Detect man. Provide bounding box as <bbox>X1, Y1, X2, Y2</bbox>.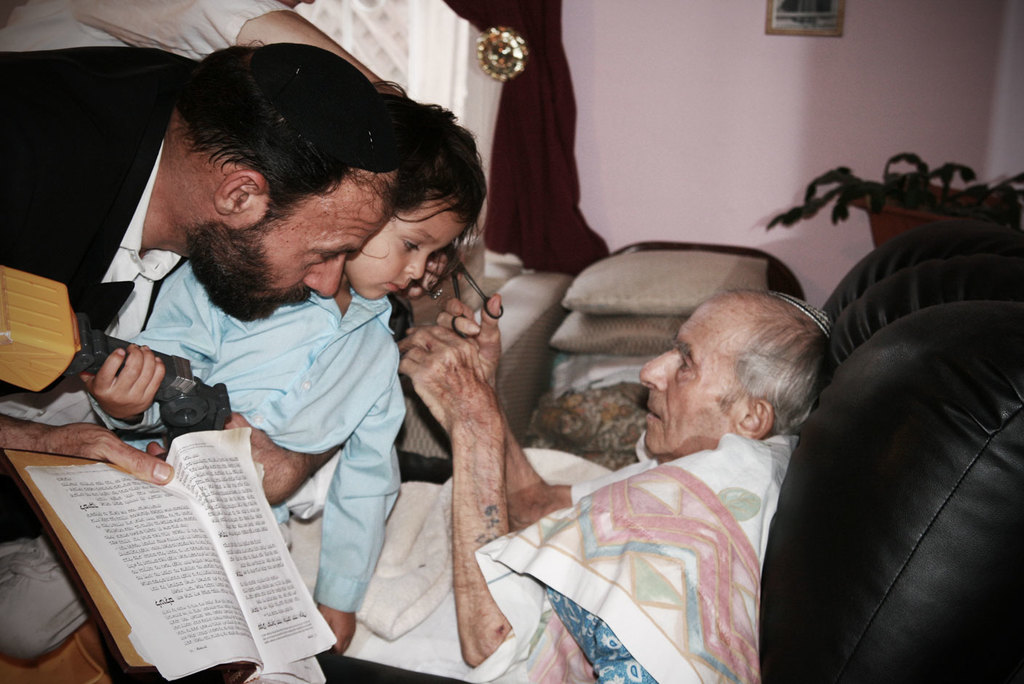
<bbox>0, 41, 404, 663</bbox>.
